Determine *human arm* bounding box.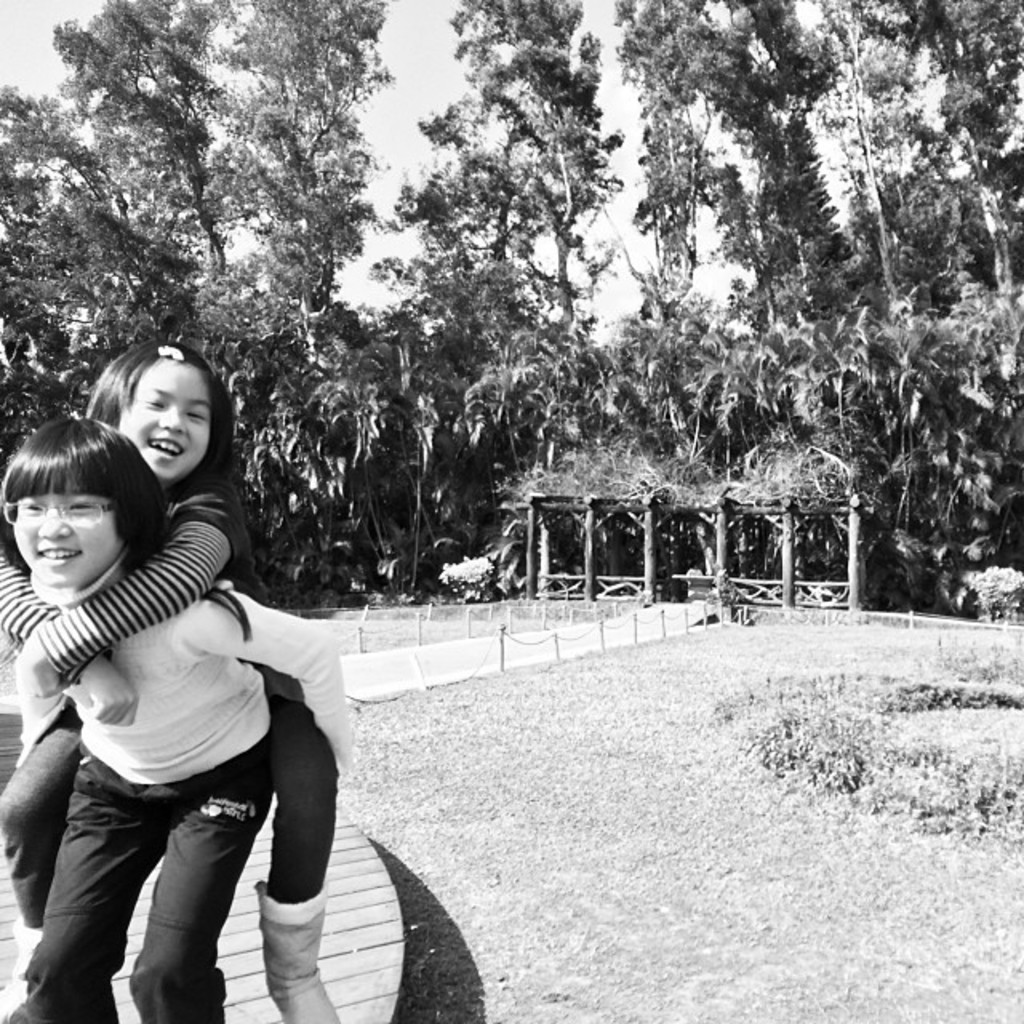
Determined: BBox(182, 589, 349, 768).
